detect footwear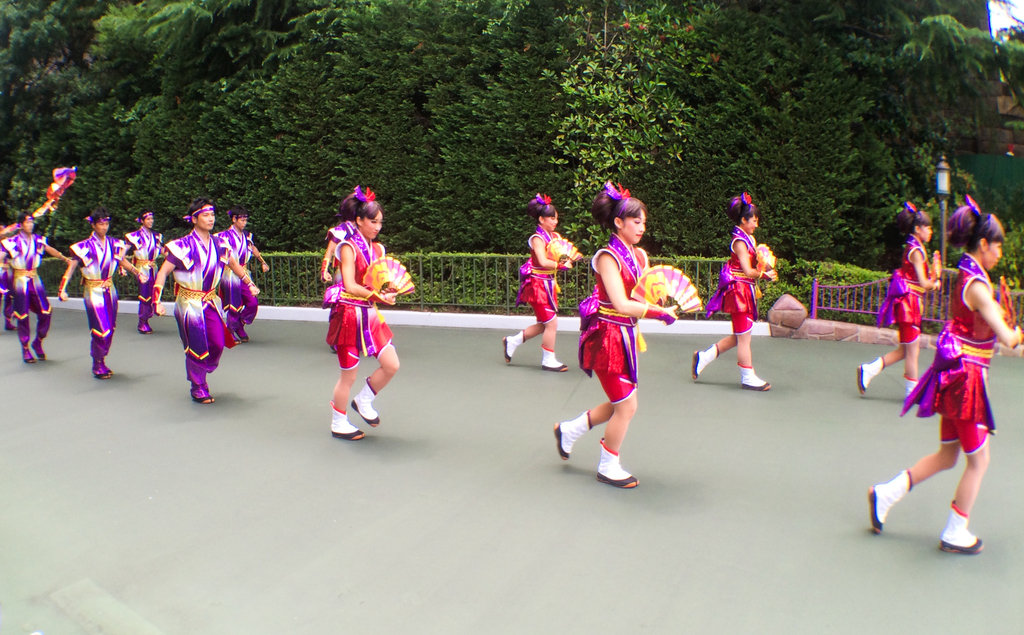
rect(191, 390, 211, 404)
